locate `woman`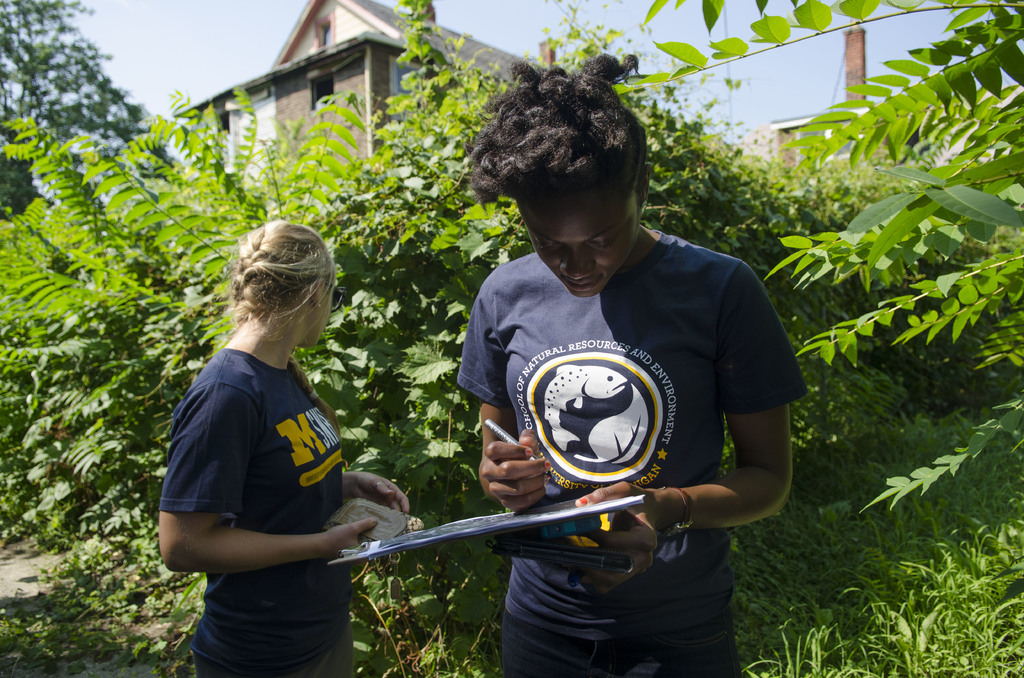
{"x1": 156, "y1": 218, "x2": 412, "y2": 675}
